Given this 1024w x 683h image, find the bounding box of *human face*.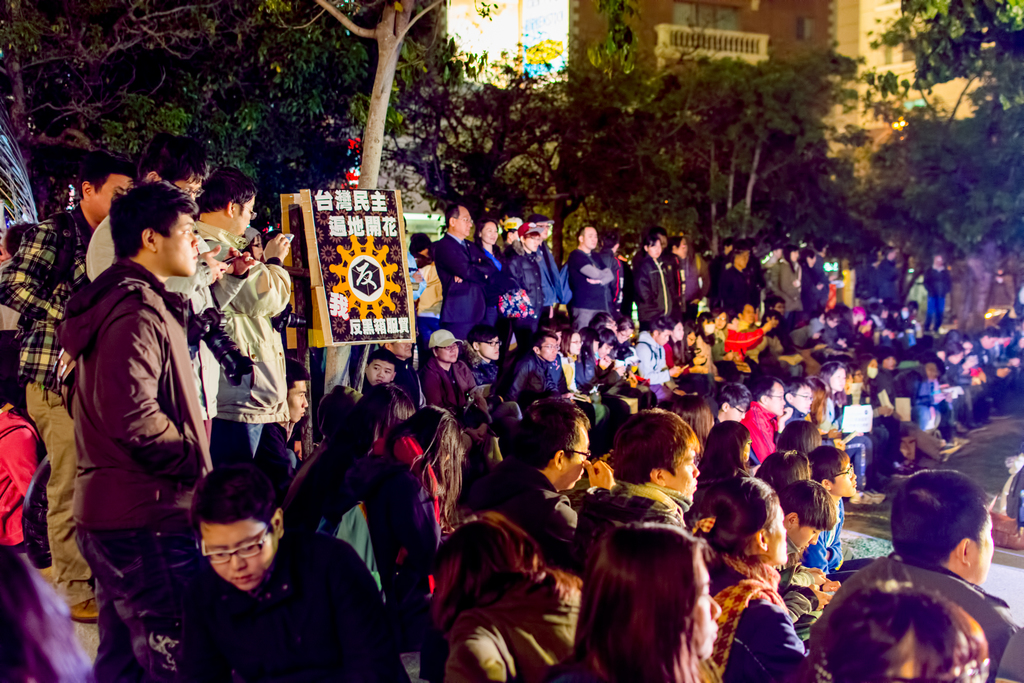
select_region(1, 120, 1023, 682).
